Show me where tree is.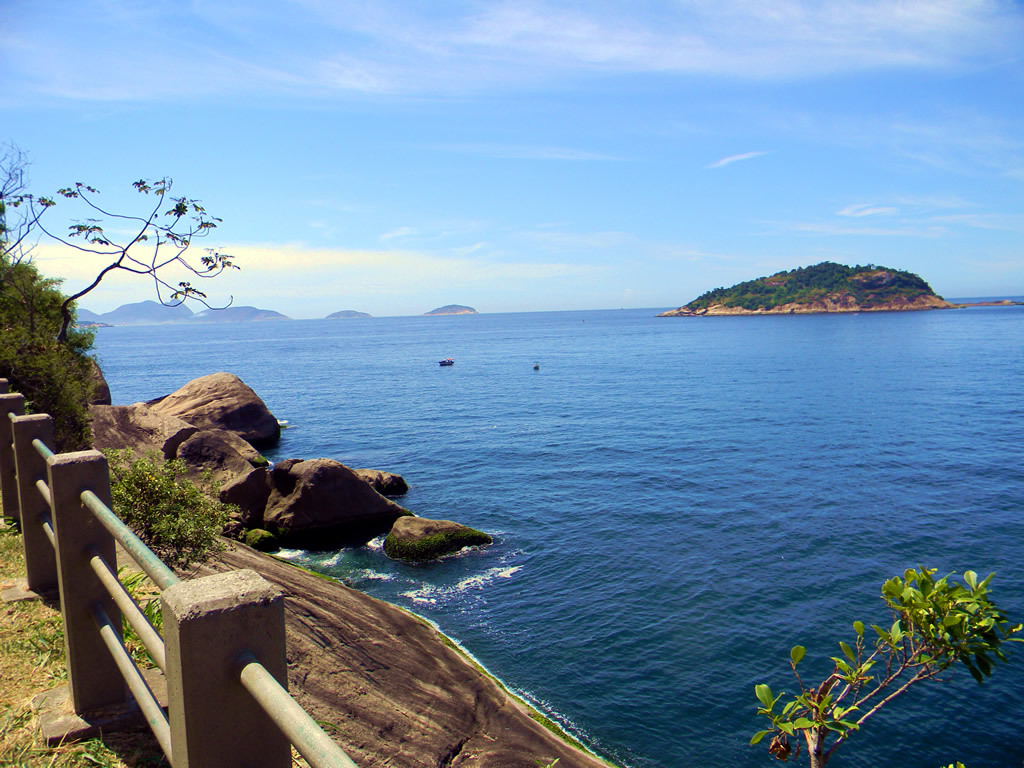
tree is at pyautogui.locateOnScreen(0, 135, 111, 443).
